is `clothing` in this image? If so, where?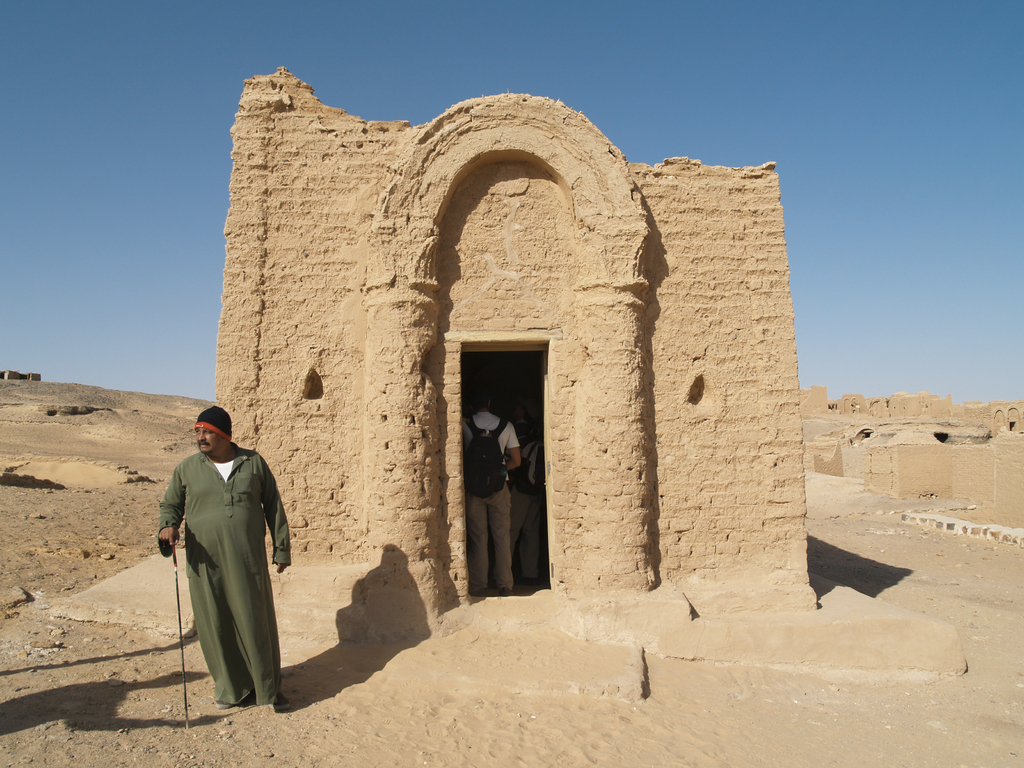
Yes, at bbox=[160, 420, 285, 714].
